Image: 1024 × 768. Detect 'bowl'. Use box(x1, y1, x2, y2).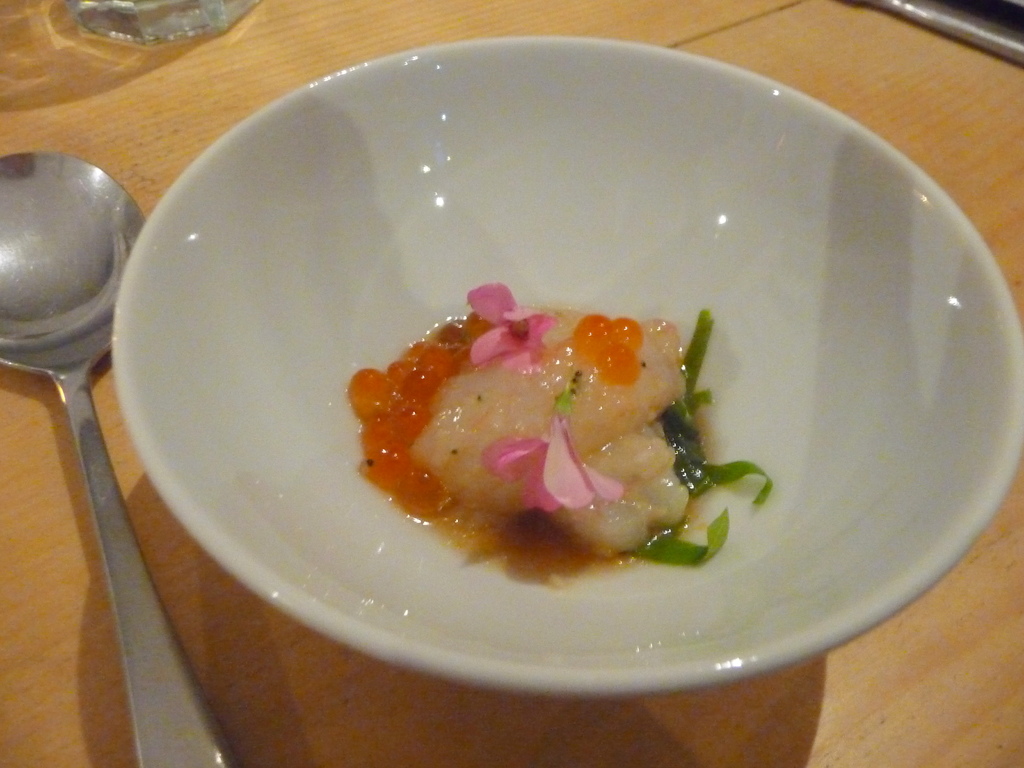
box(122, 0, 982, 767).
